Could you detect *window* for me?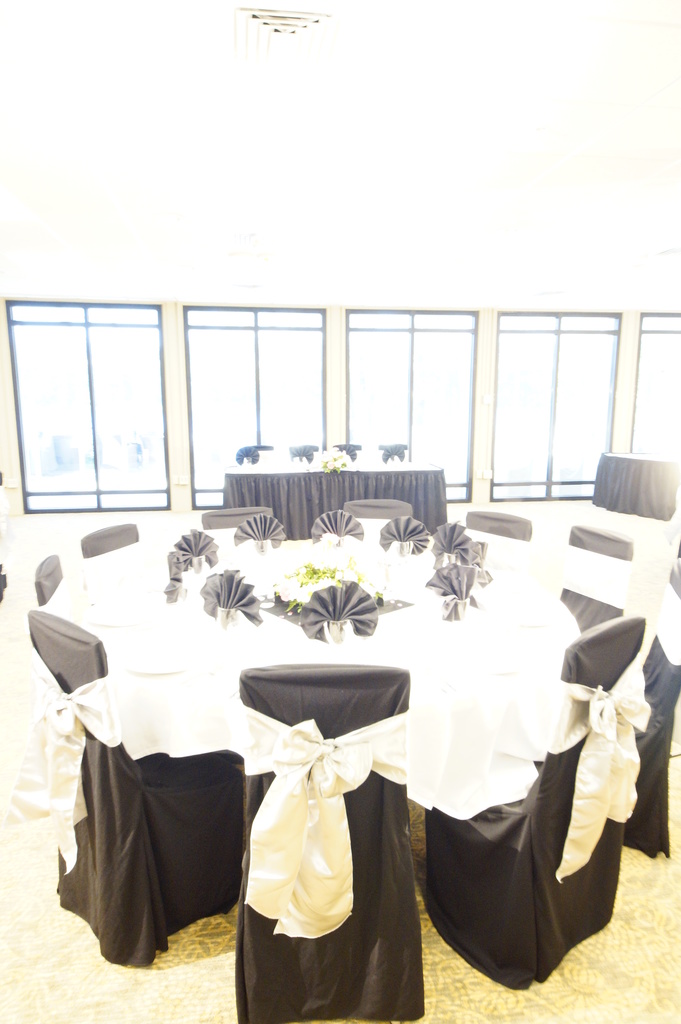
Detection result: 631,307,680,468.
